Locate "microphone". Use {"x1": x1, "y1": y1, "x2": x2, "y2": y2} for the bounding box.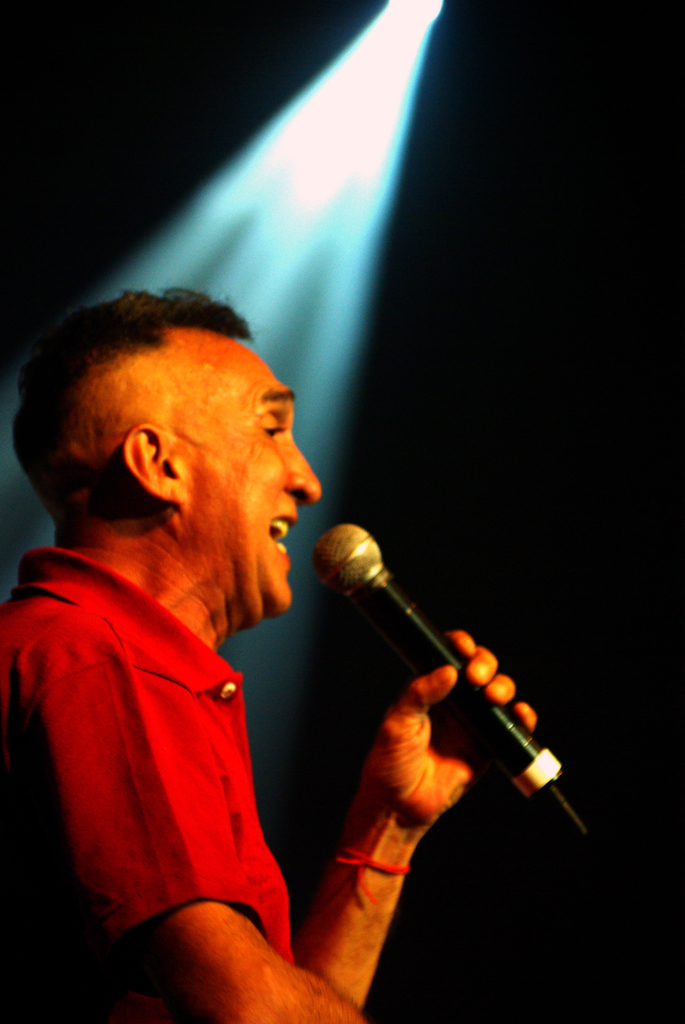
{"x1": 288, "y1": 527, "x2": 582, "y2": 858}.
